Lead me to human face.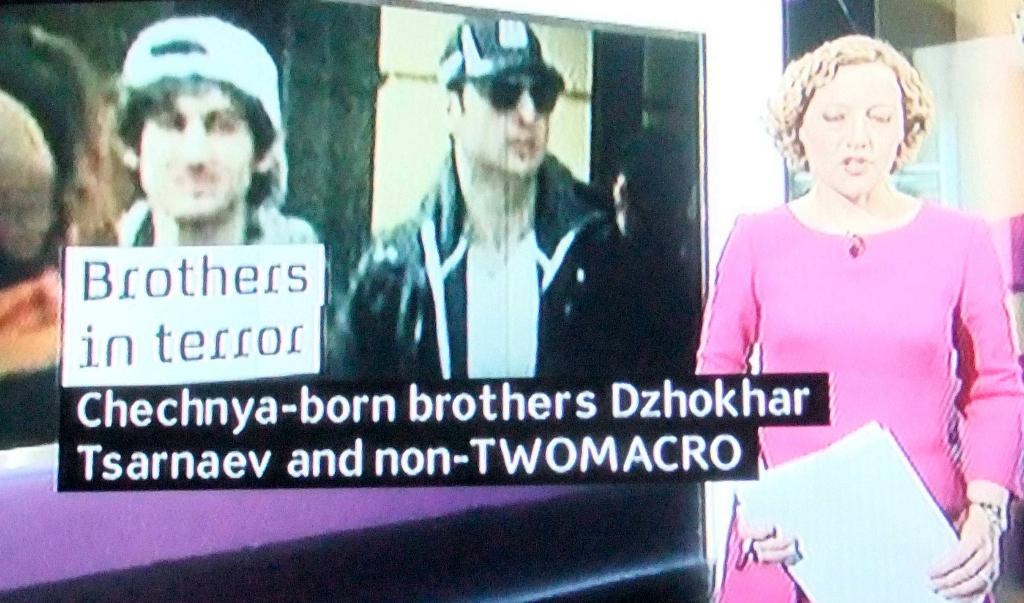
Lead to crop(445, 65, 554, 174).
